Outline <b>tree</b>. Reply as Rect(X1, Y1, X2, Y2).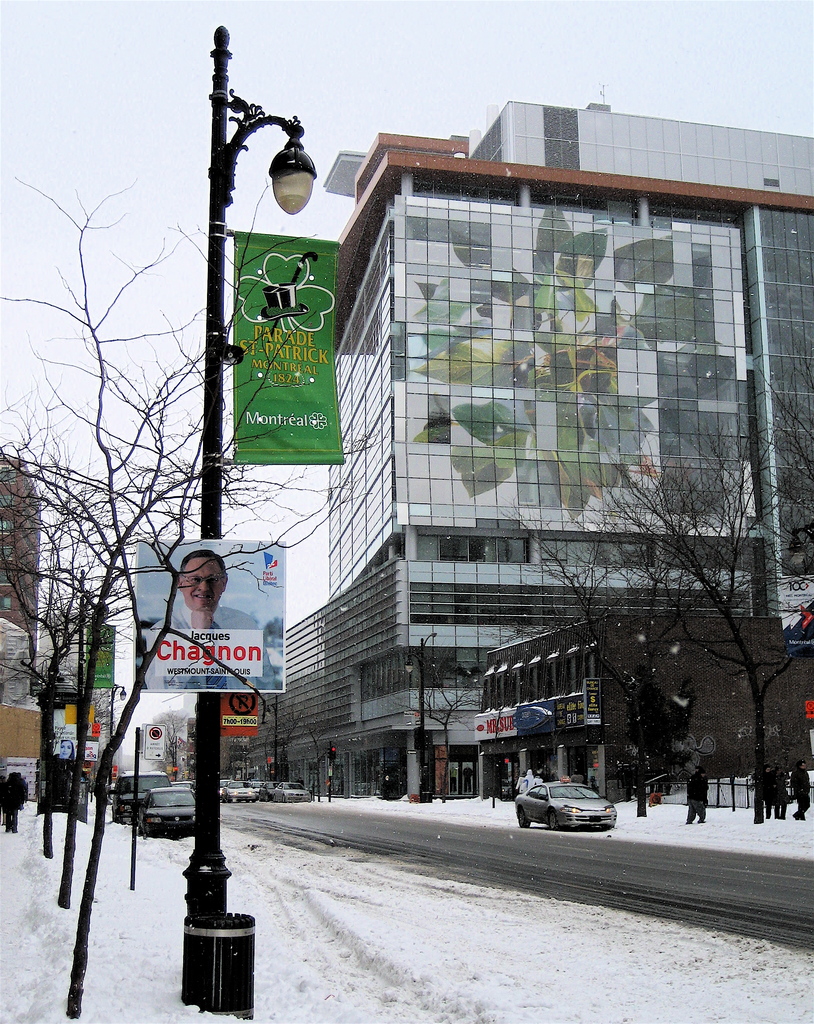
Rect(560, 365, 784, 812).
